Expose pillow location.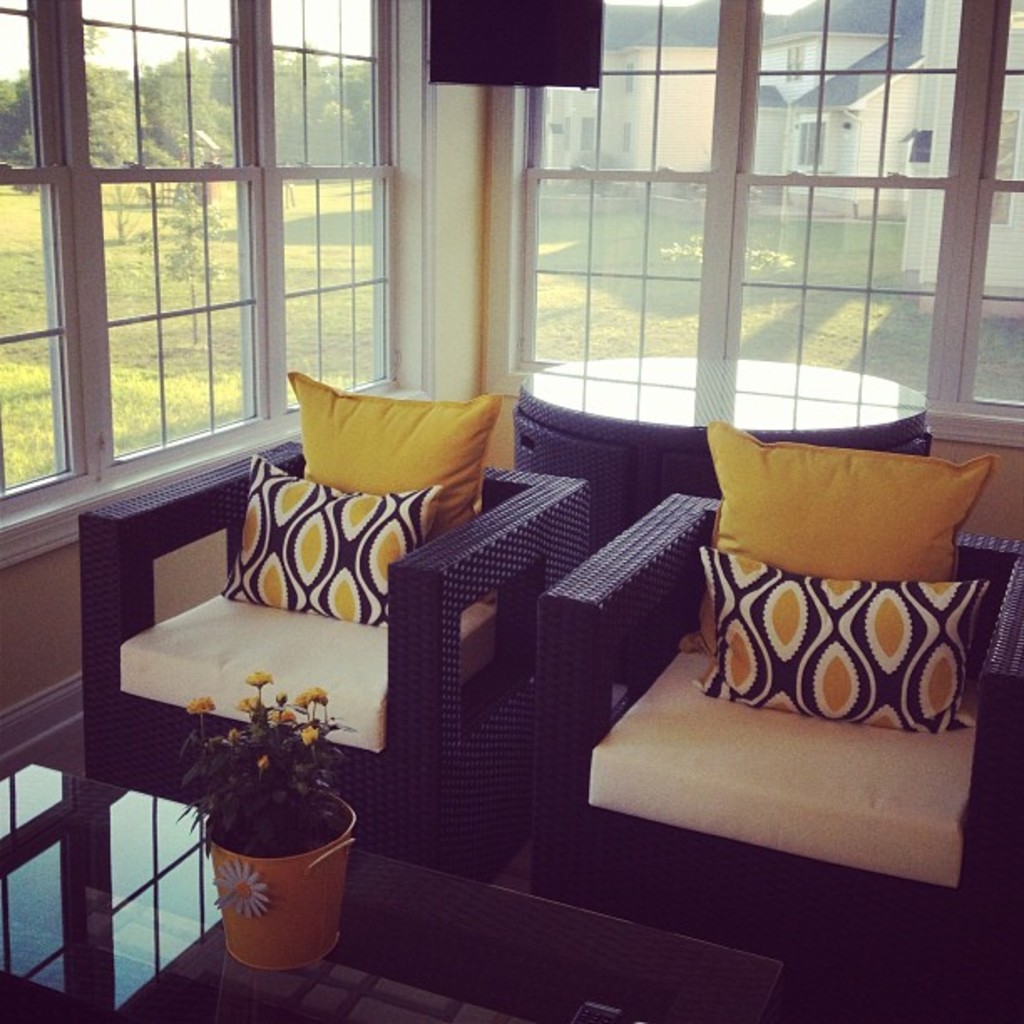
Exposed at pyautogui.locateOnScreen(218, 462, 445, 629).
